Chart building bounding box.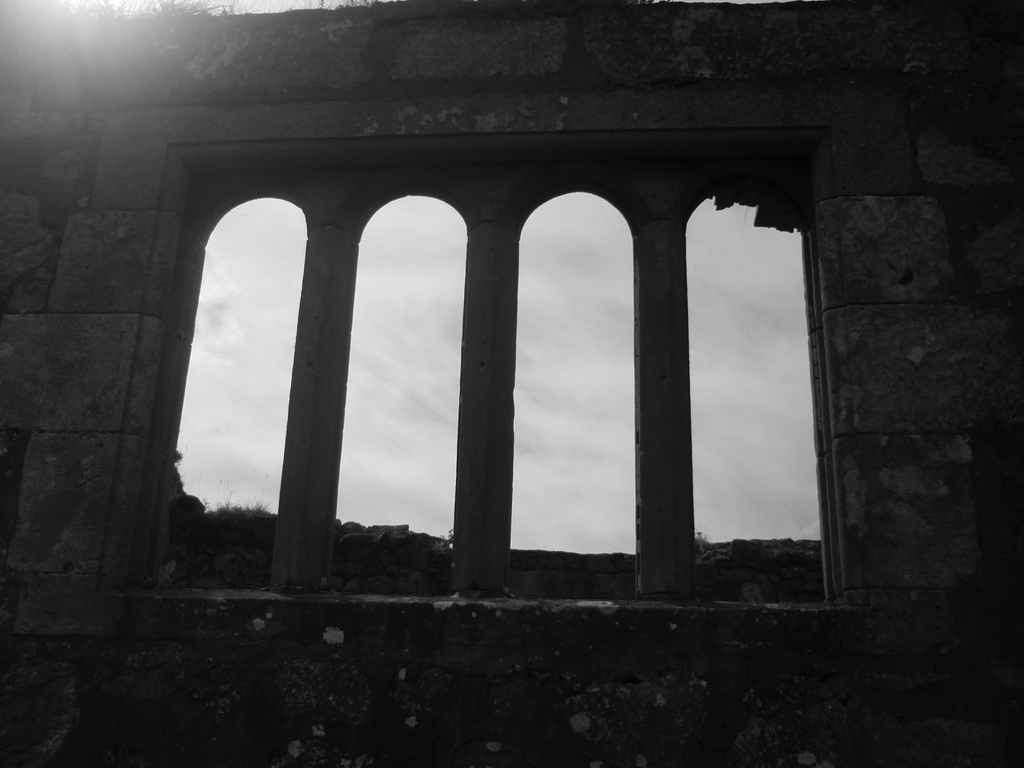
Charted: box(0, 0, 1023, 766).
